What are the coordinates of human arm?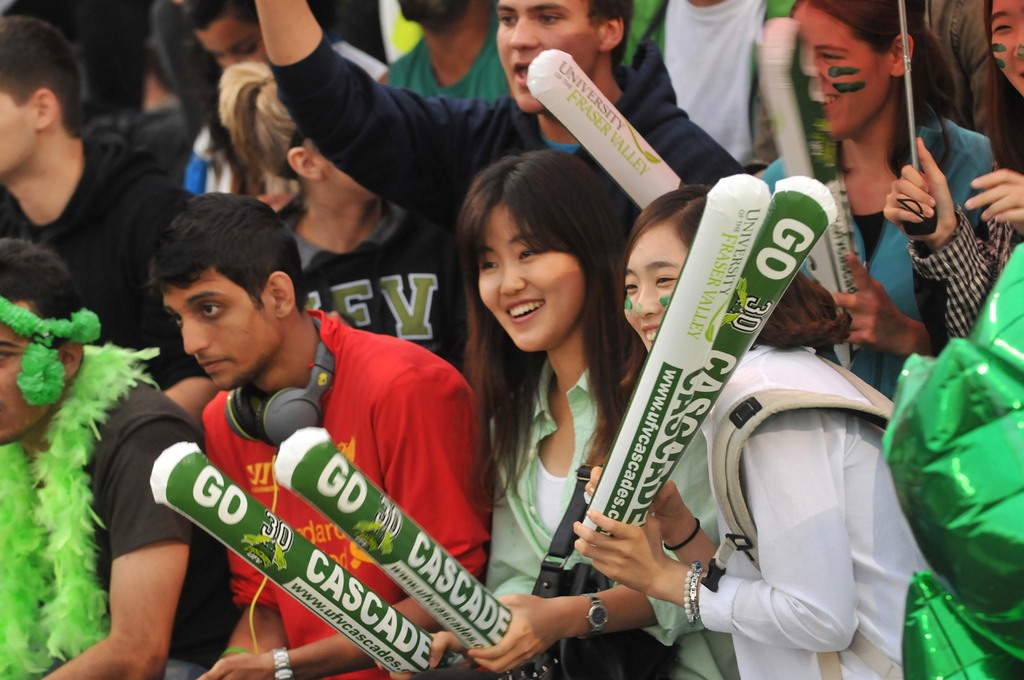
Rect(961, 161, 1023, 242).
